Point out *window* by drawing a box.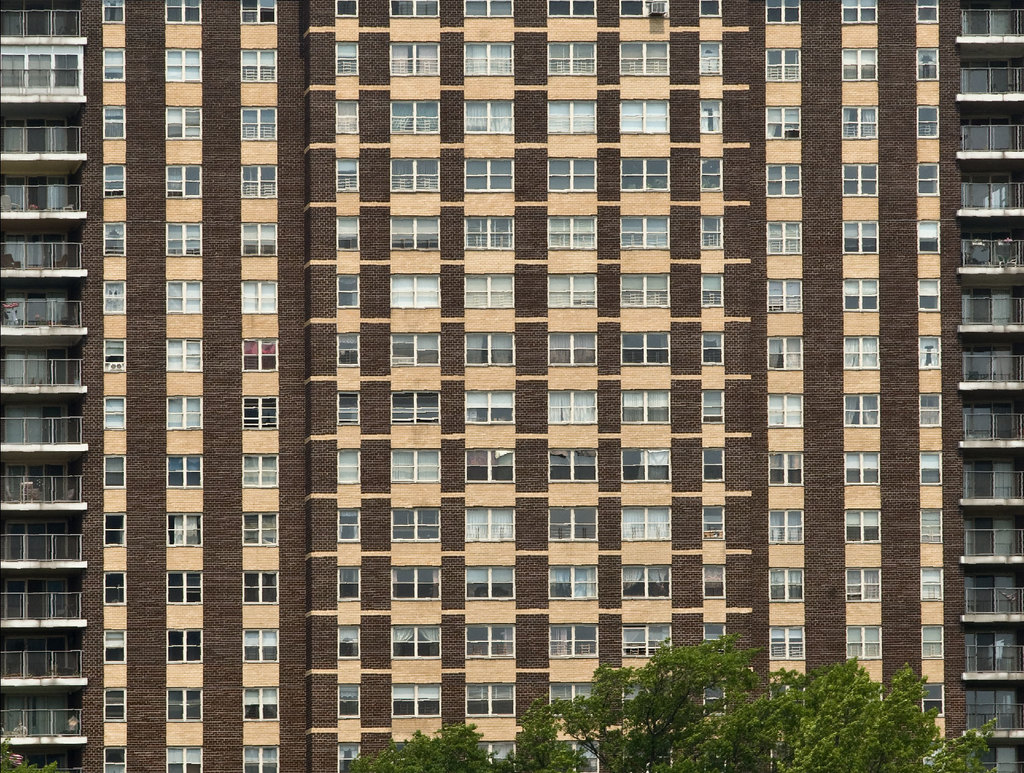
391,158,440,195.
